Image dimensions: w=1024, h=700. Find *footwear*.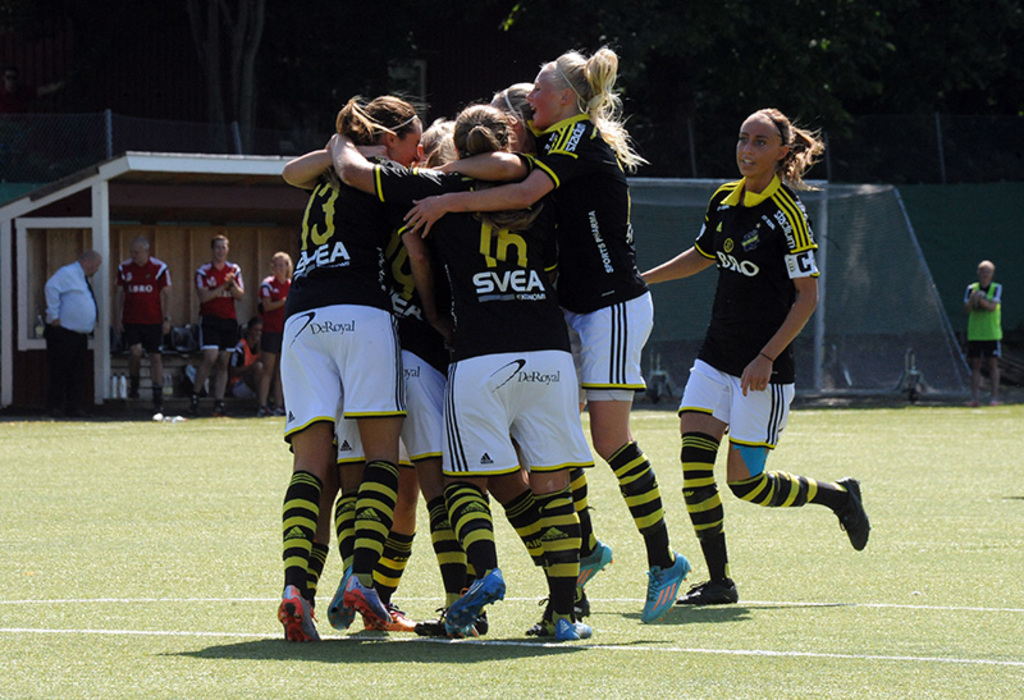
x1=637, y1=554, x2=691, y2=627.
